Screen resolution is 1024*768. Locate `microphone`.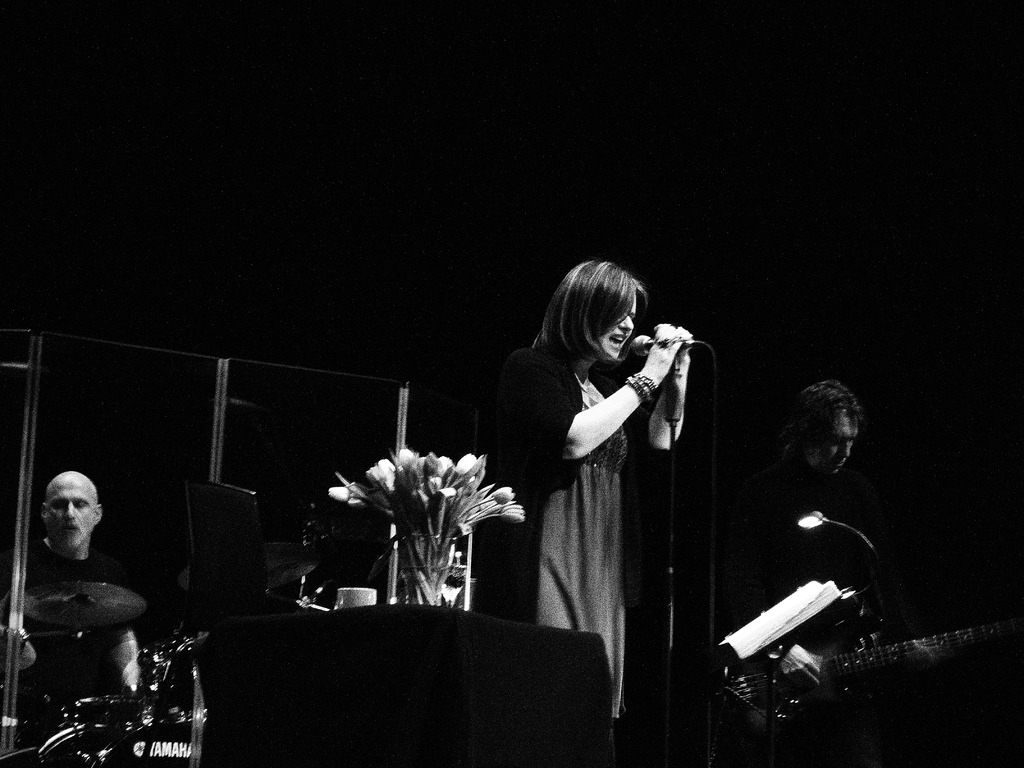
<region>627, 324, 703, 359</region>.
